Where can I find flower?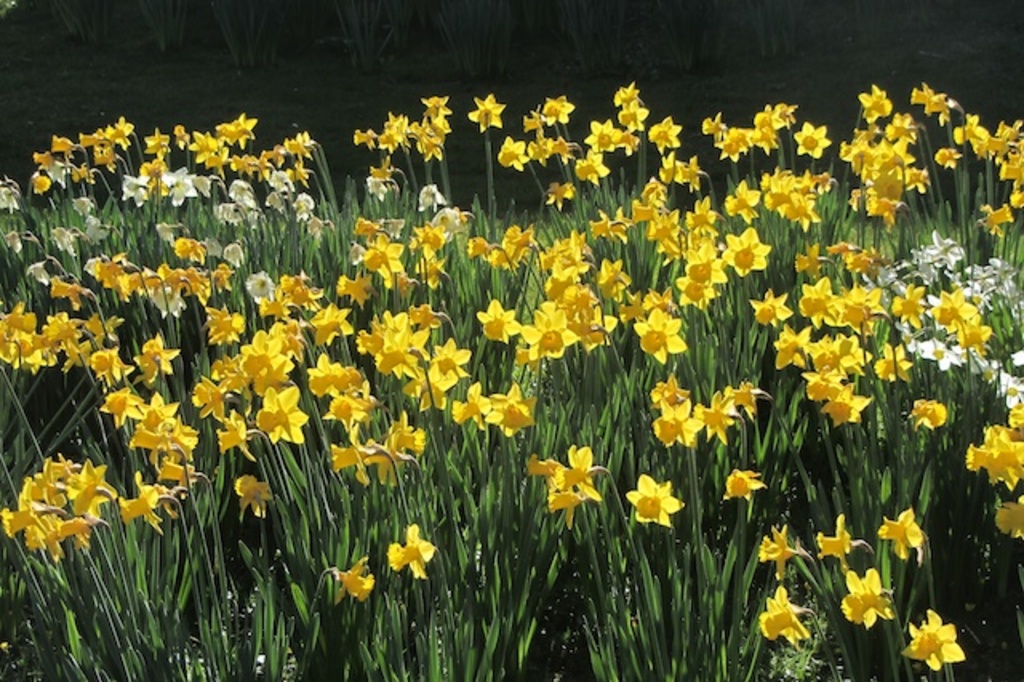
You can find it at box=[240, 471, 275, 520].
